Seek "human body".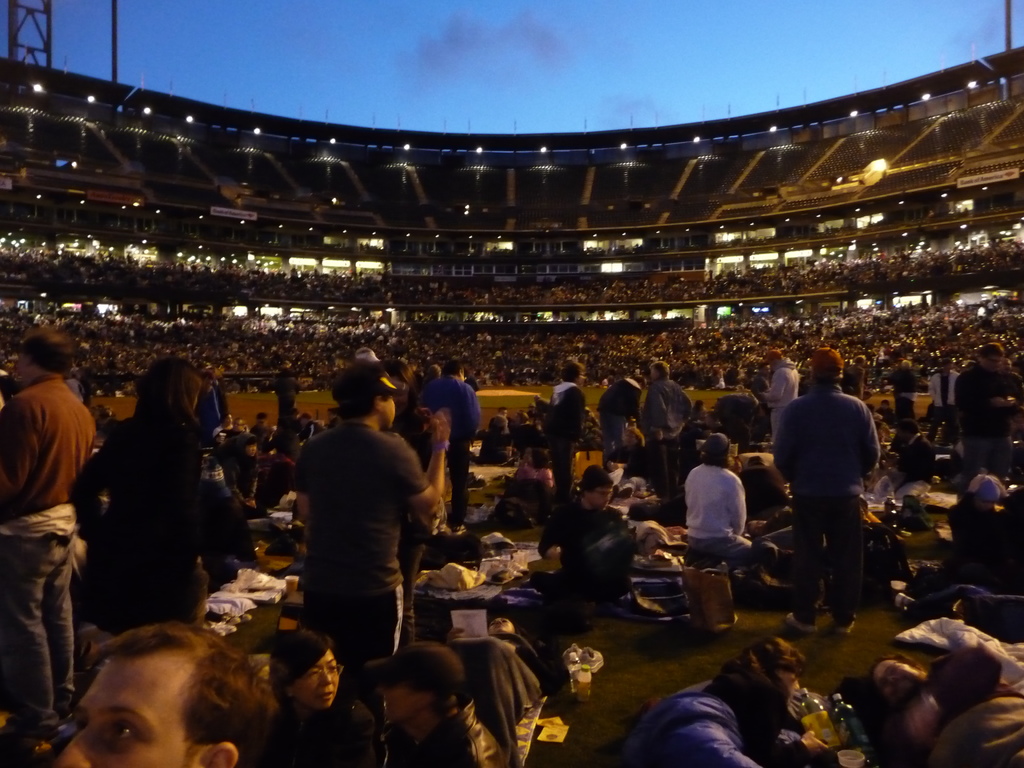
region(95, 337, 113, 352).
